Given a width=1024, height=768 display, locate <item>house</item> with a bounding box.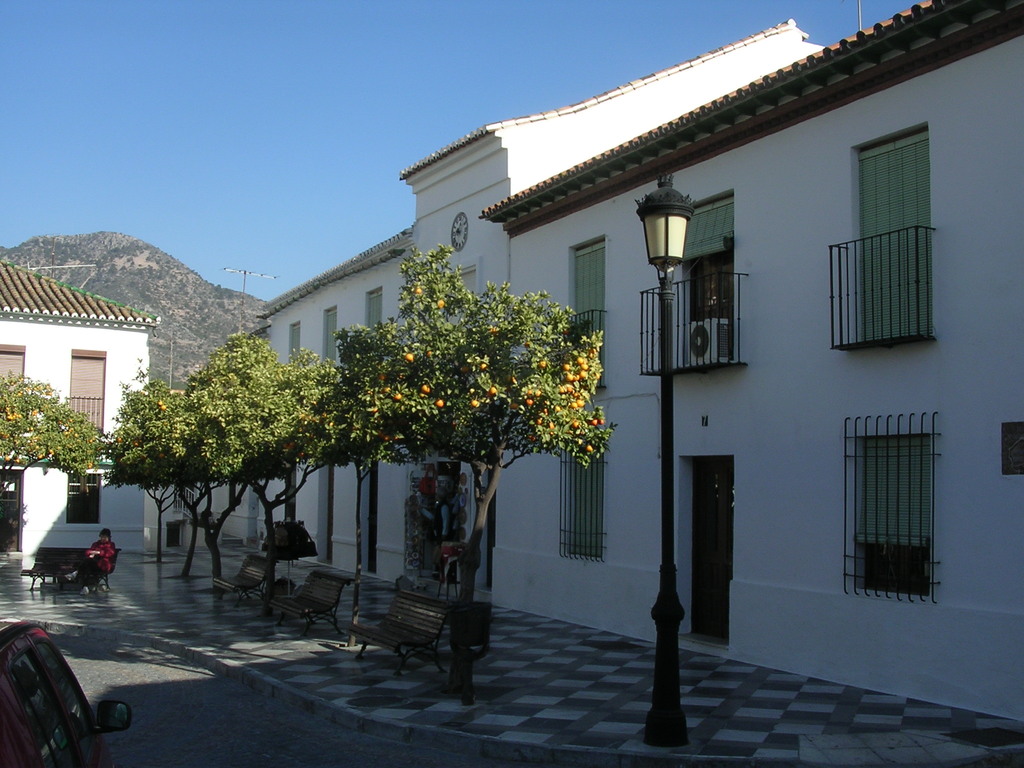
Located: region(219, 0, 1023, 724).
